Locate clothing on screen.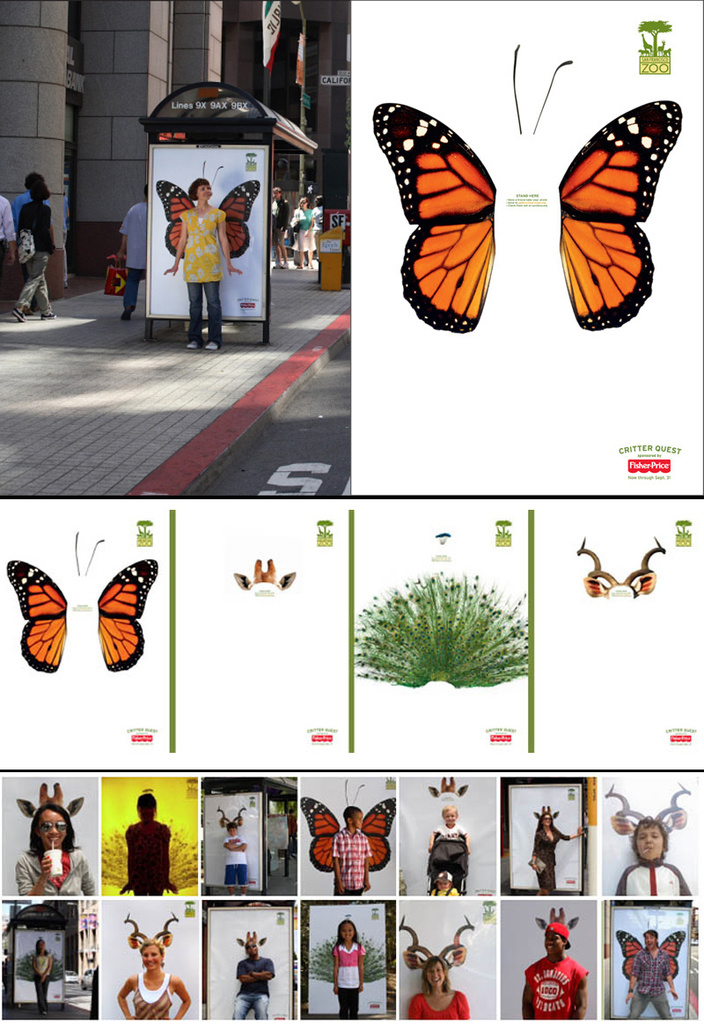
On screen at 533 826 570 892.
